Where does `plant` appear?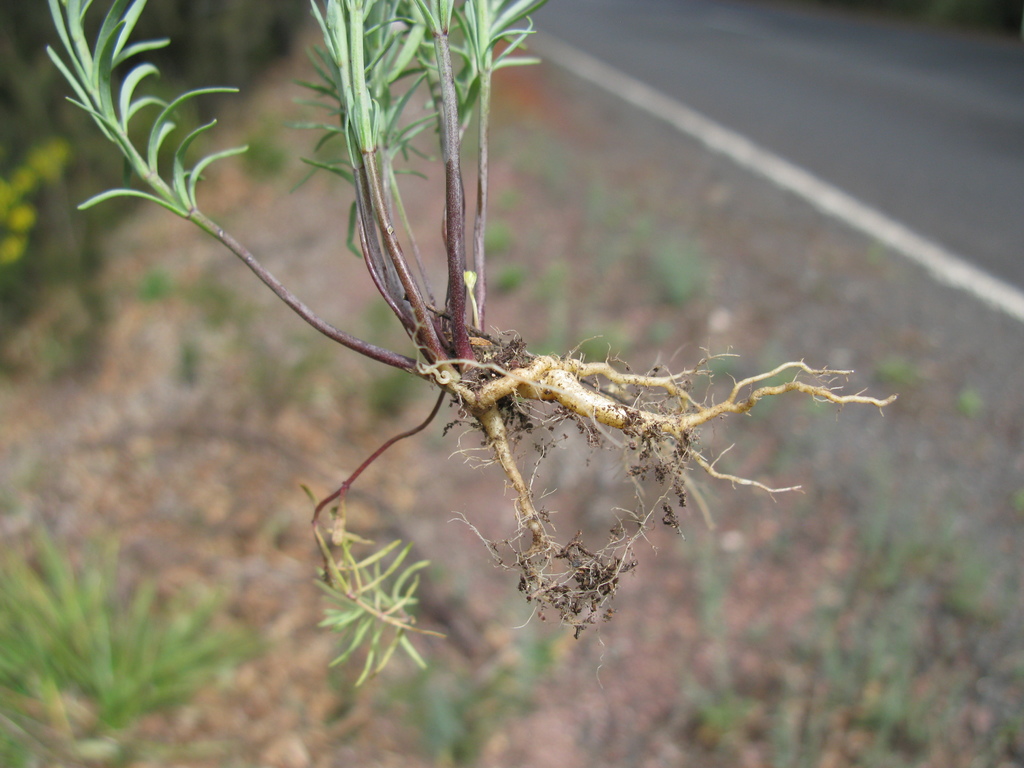
Appears at <box>2,1,323,380</box>.
